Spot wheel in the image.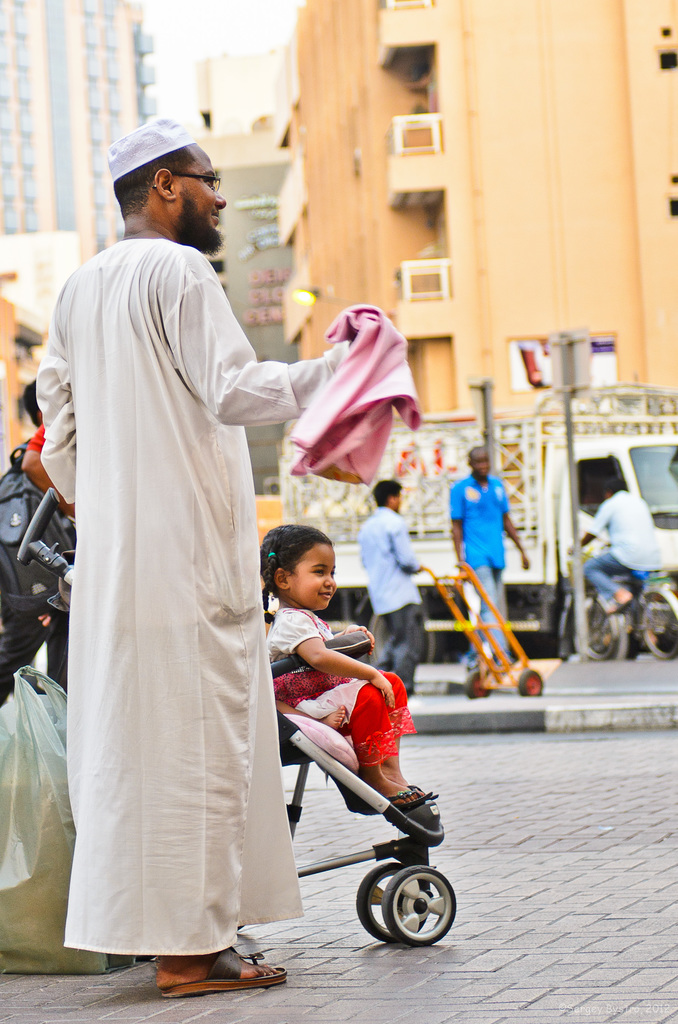
wheel found at 640:585:677:659.
